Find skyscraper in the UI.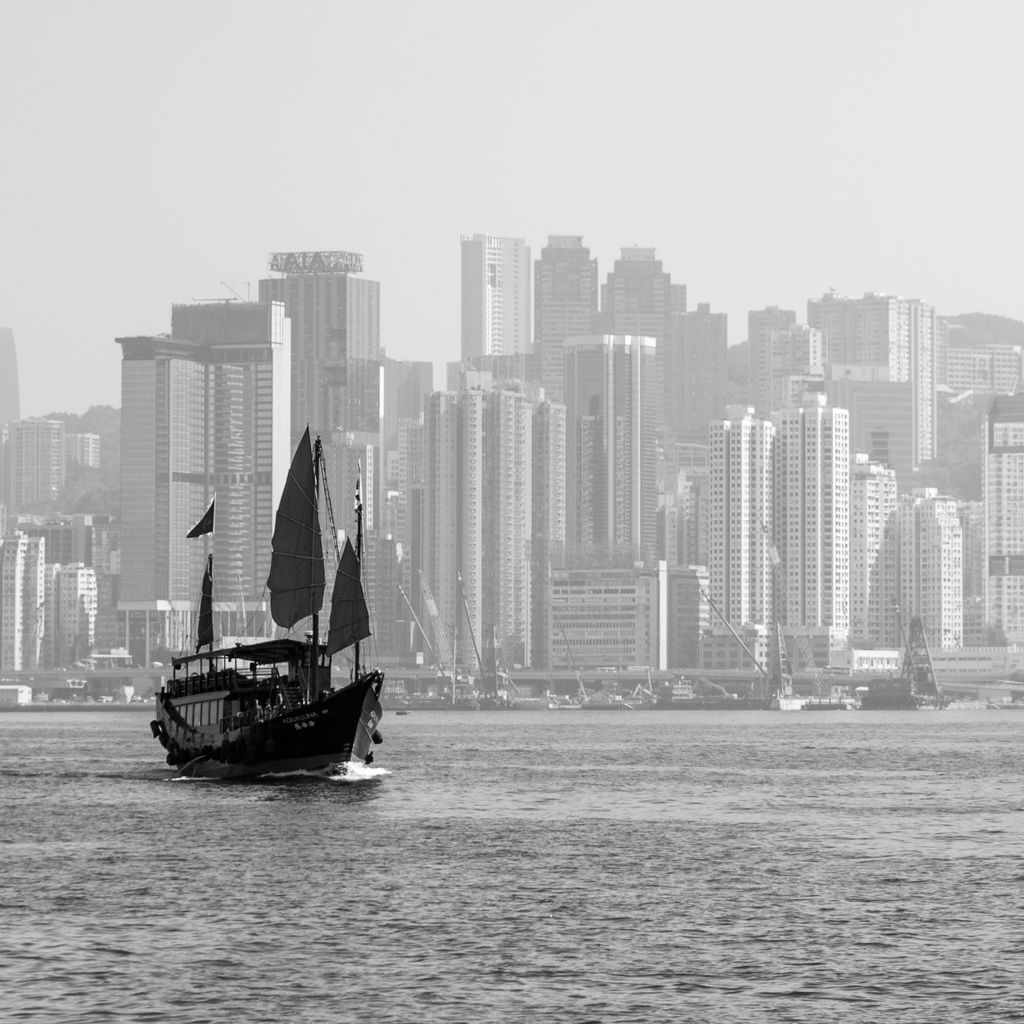
UI element at rect(515, 230, 599, 372).
